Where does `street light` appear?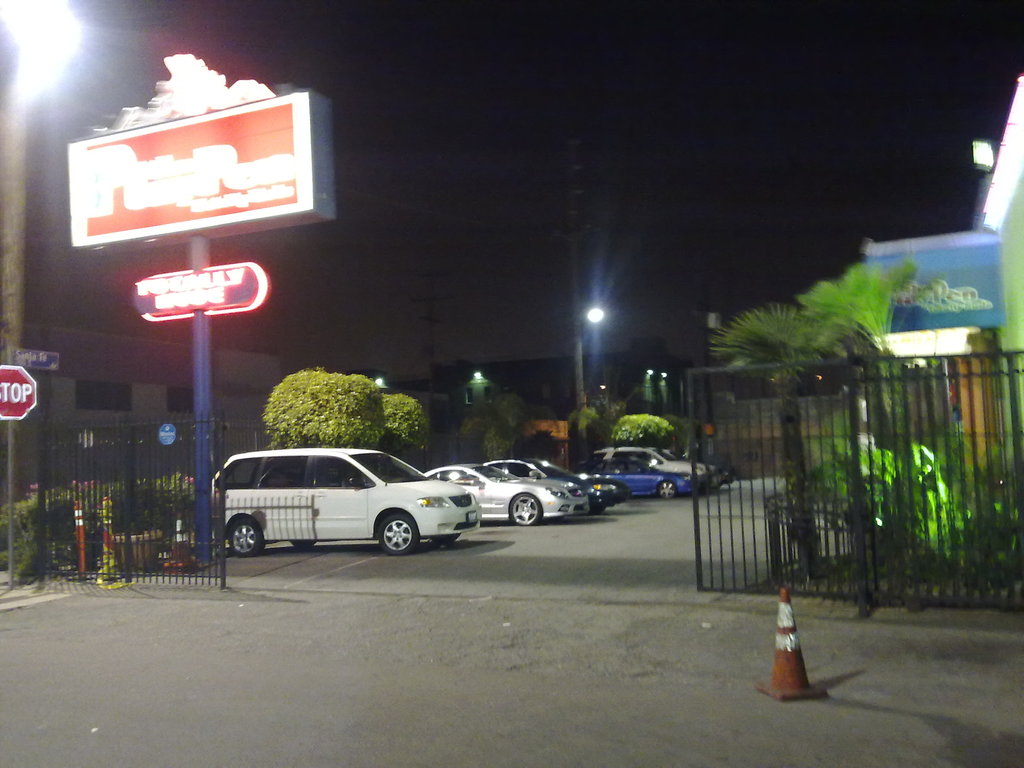
Appears at 566, 302, 611, 419.
